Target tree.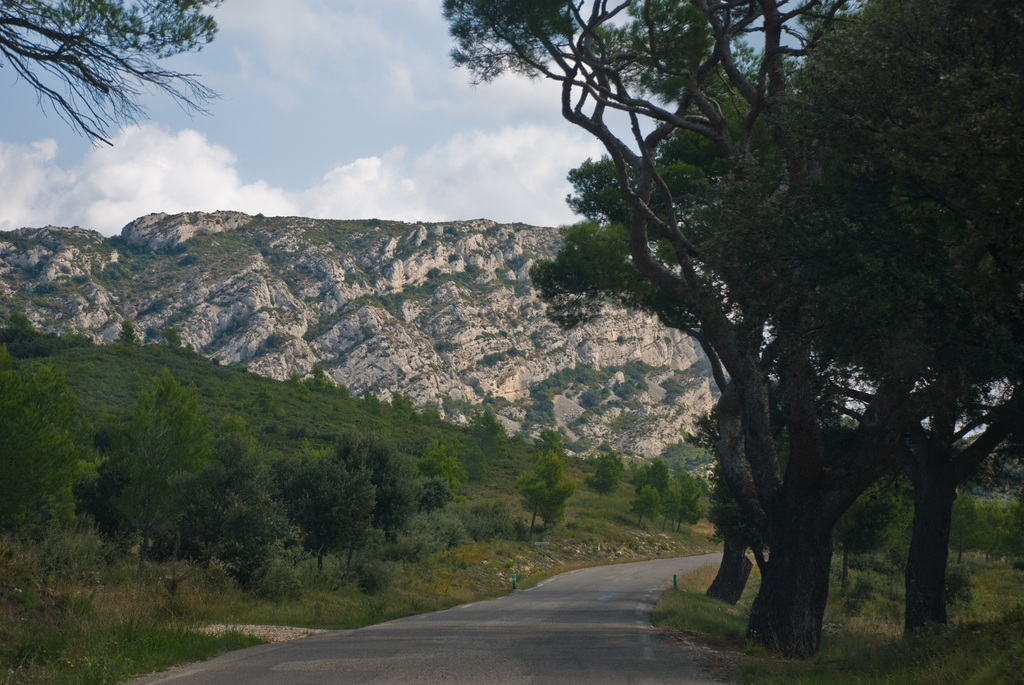
Target region: bbox=[223, 418, 359, 578].
